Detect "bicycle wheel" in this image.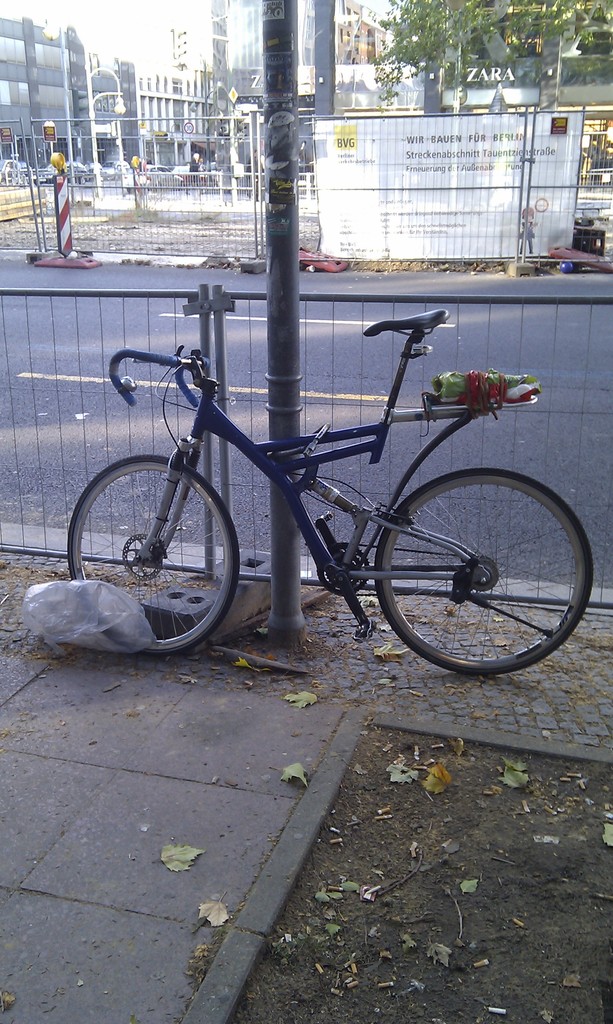
Detection: <region>369, 462, 589, 679</region>.
